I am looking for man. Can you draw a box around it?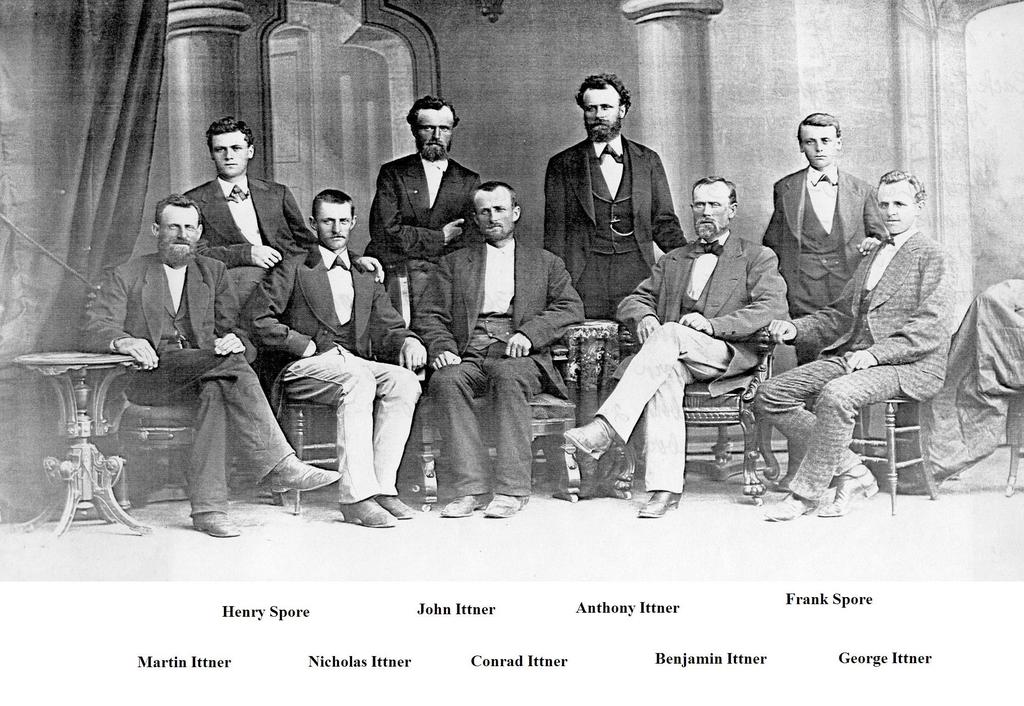
Sure, the bounding box is detection(364, 93, 483, 305).
